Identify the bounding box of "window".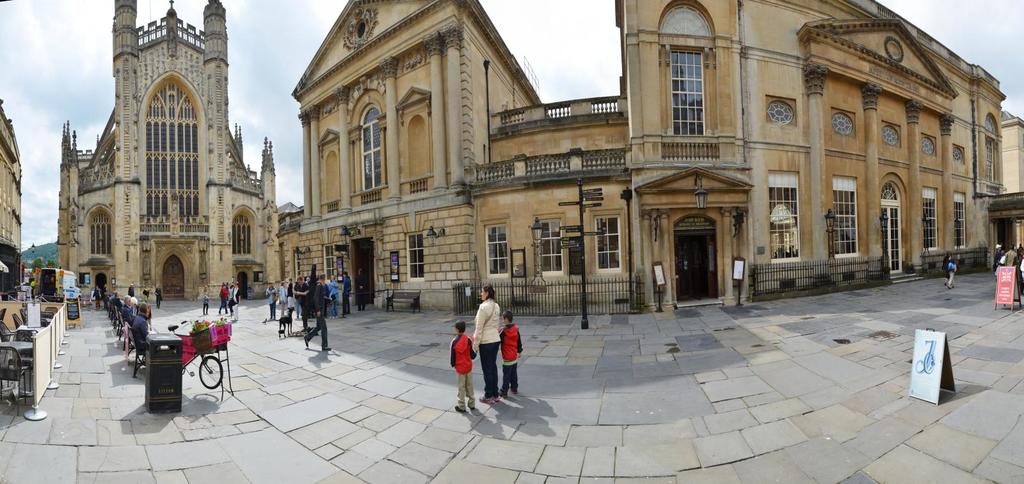
rect(982, 136, 998, 182).
